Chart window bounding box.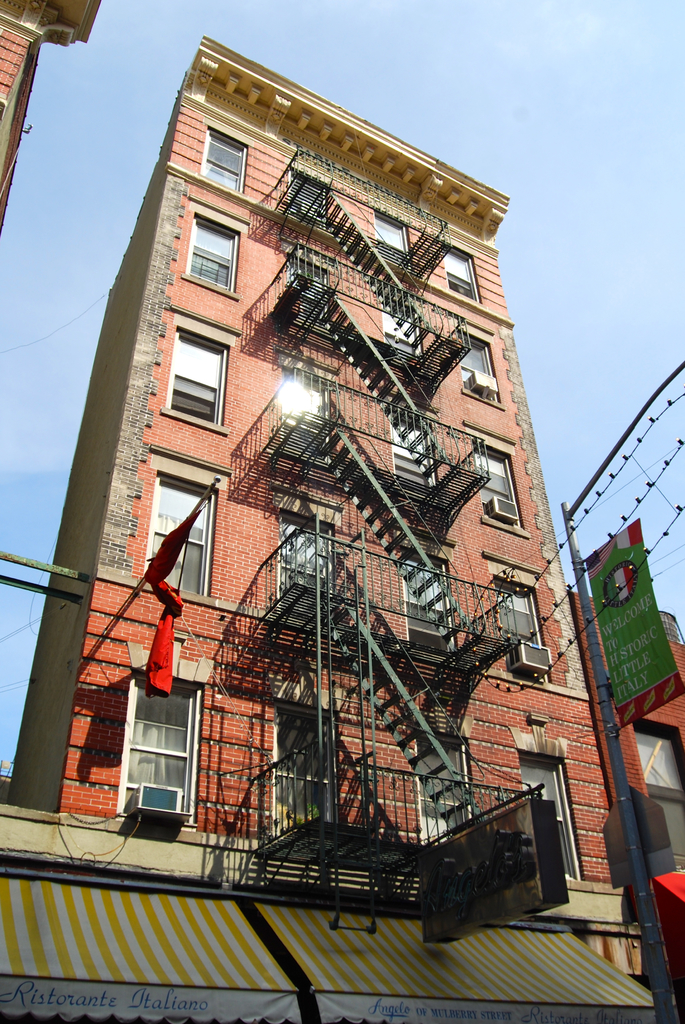
Charted: bbox(392, 422, 453, 498).
